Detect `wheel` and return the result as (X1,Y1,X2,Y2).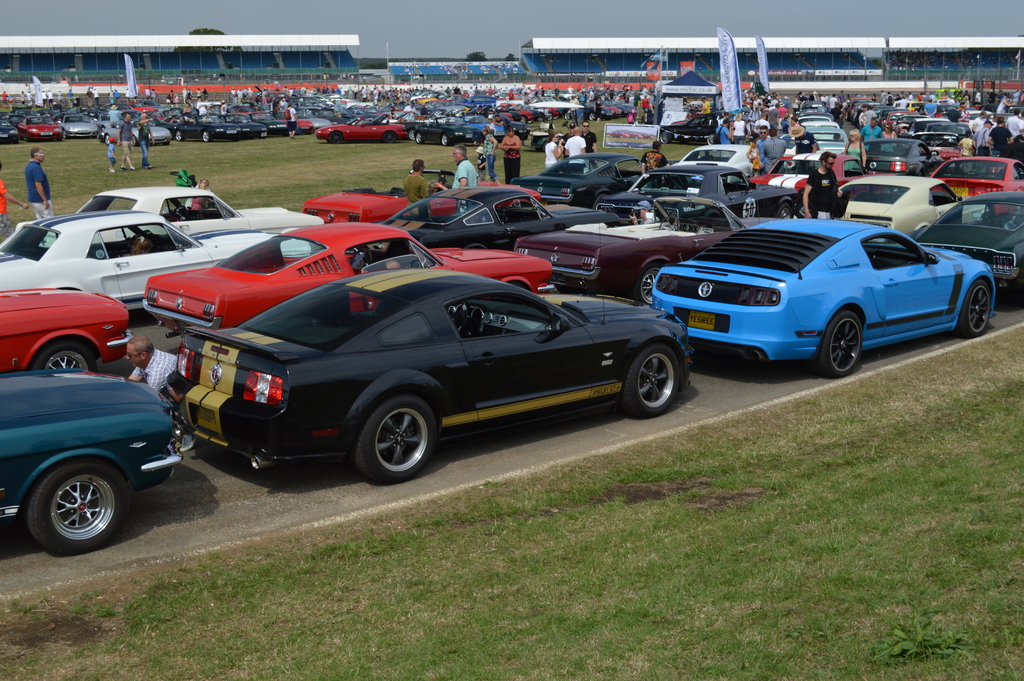
(660,129,671,145).
